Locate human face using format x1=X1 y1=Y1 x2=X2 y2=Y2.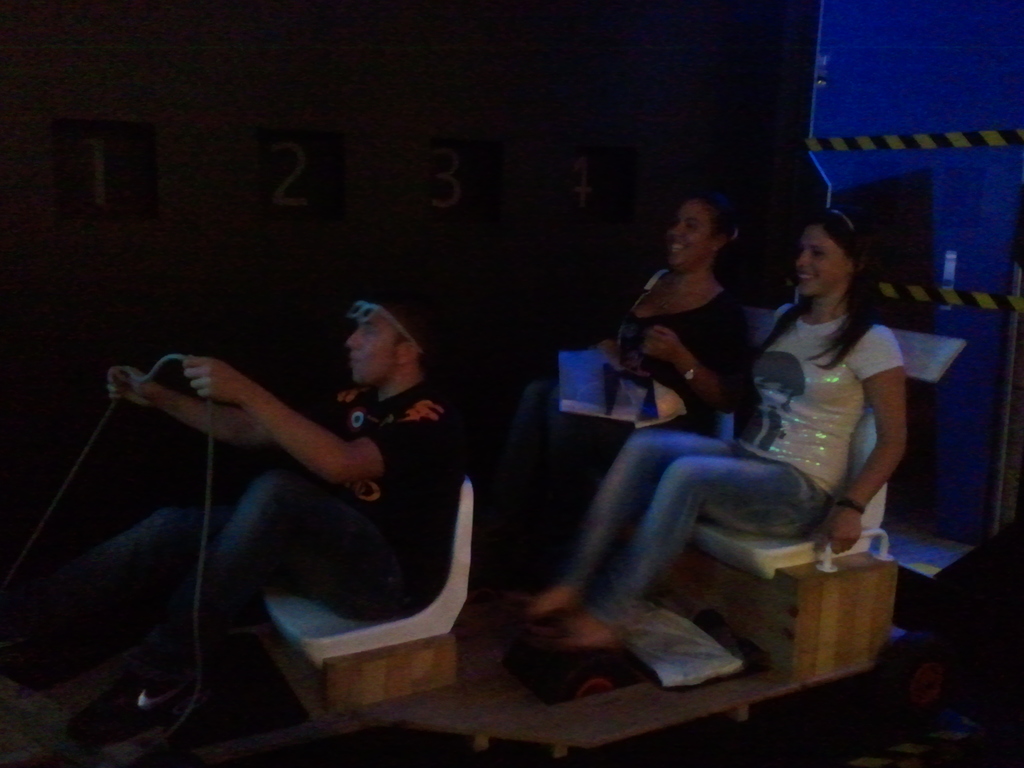
x1=347 y1=315 x2=399 y2=386.
